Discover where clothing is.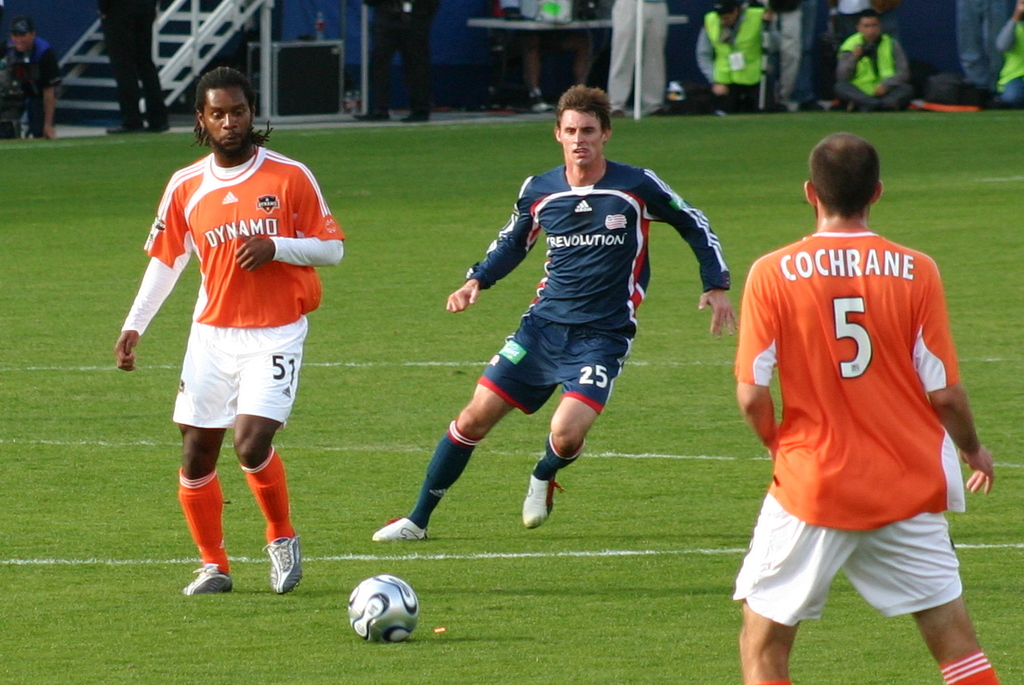
Discovered at 143/145/348/433.
